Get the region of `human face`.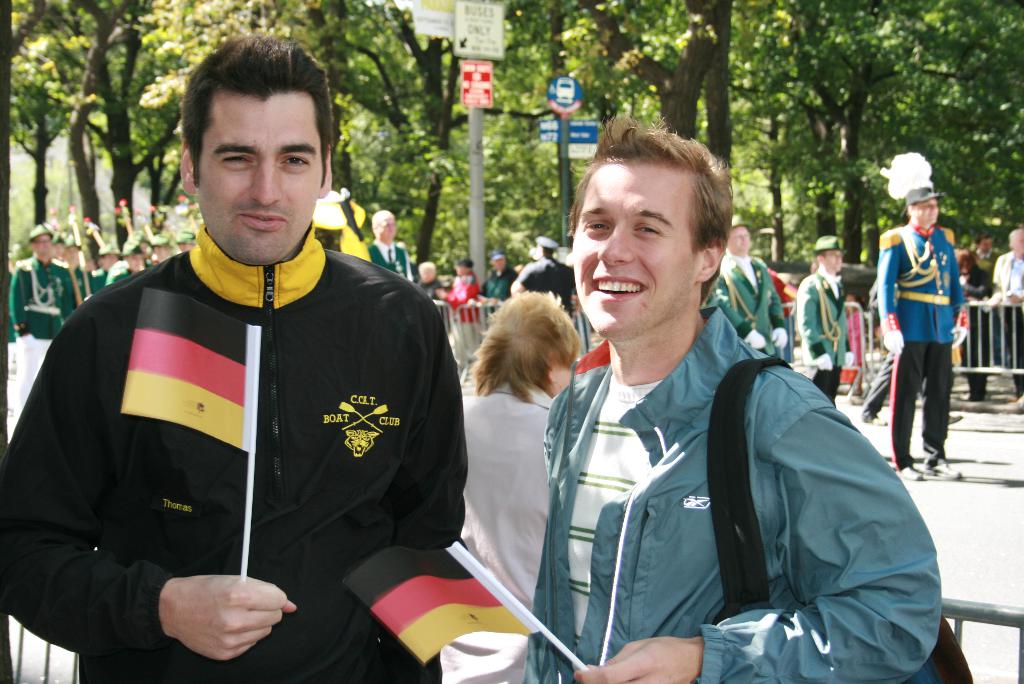
(x1=733, y1=229, x2=750, y2=255).
